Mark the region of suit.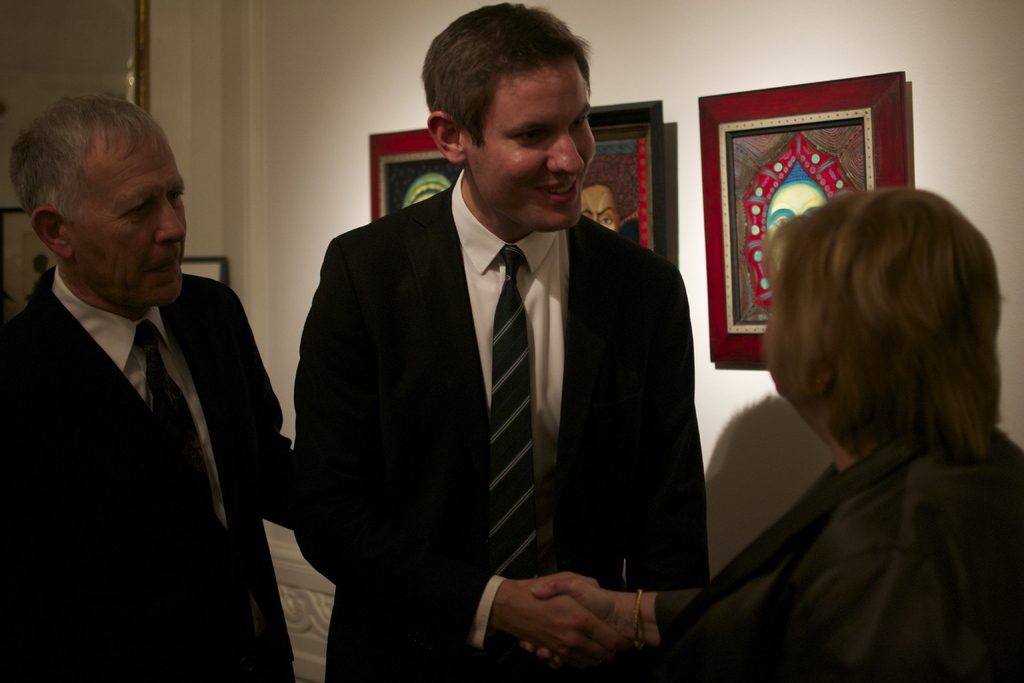
Region: rect(274, 78, 698, 679).
